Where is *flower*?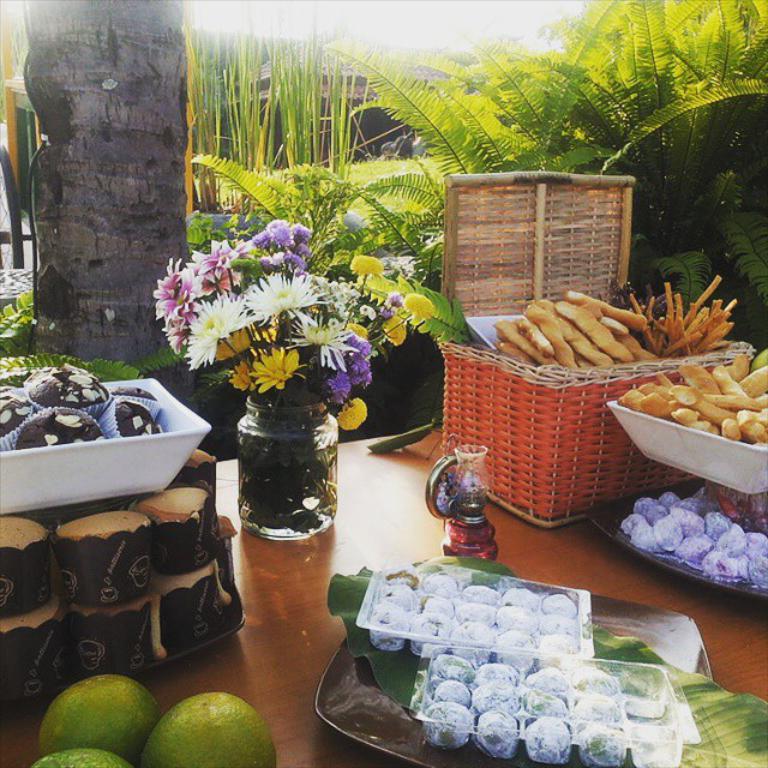
398,293,436,318.
